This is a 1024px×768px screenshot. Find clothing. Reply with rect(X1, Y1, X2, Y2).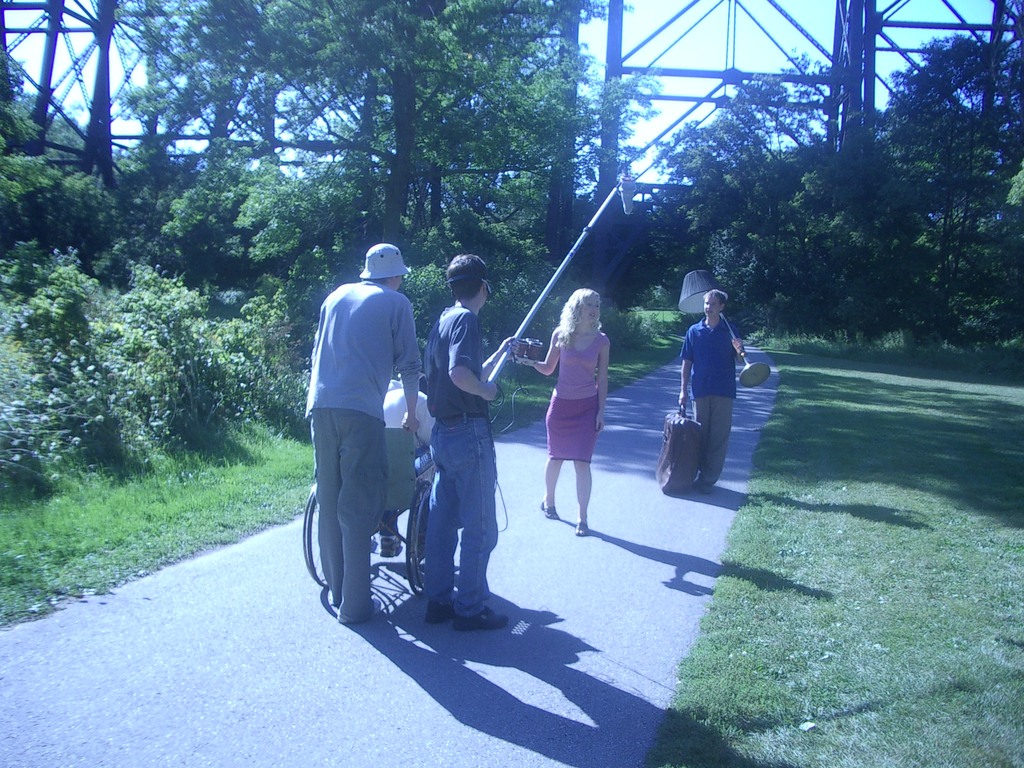
rect(543, 323, 611, 465).
